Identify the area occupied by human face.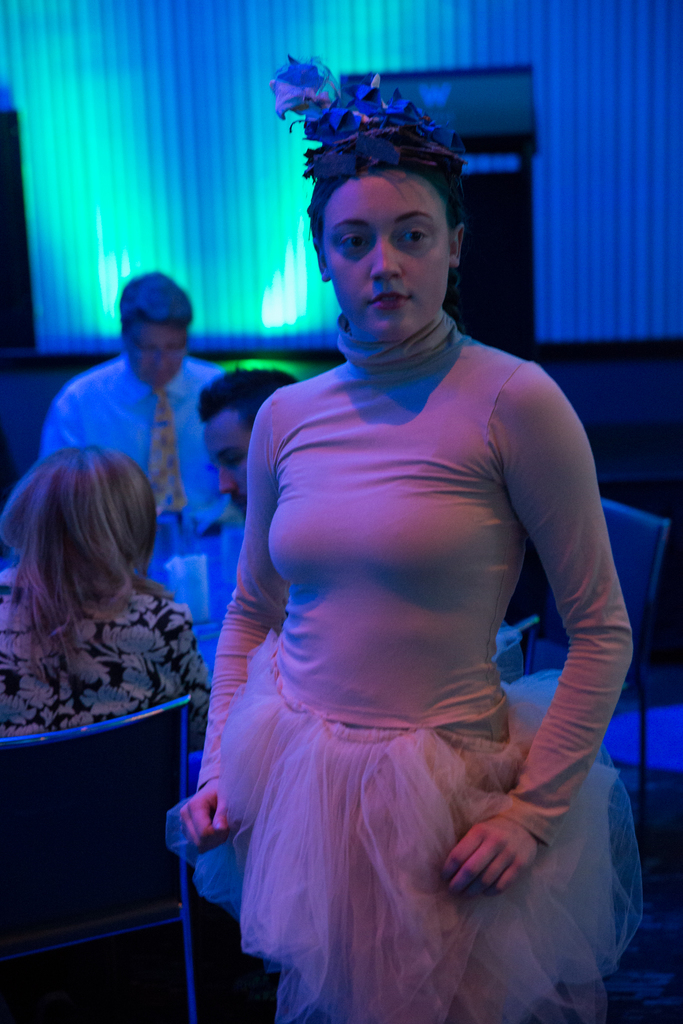
Area: detection(315, 175, 450, 340).
